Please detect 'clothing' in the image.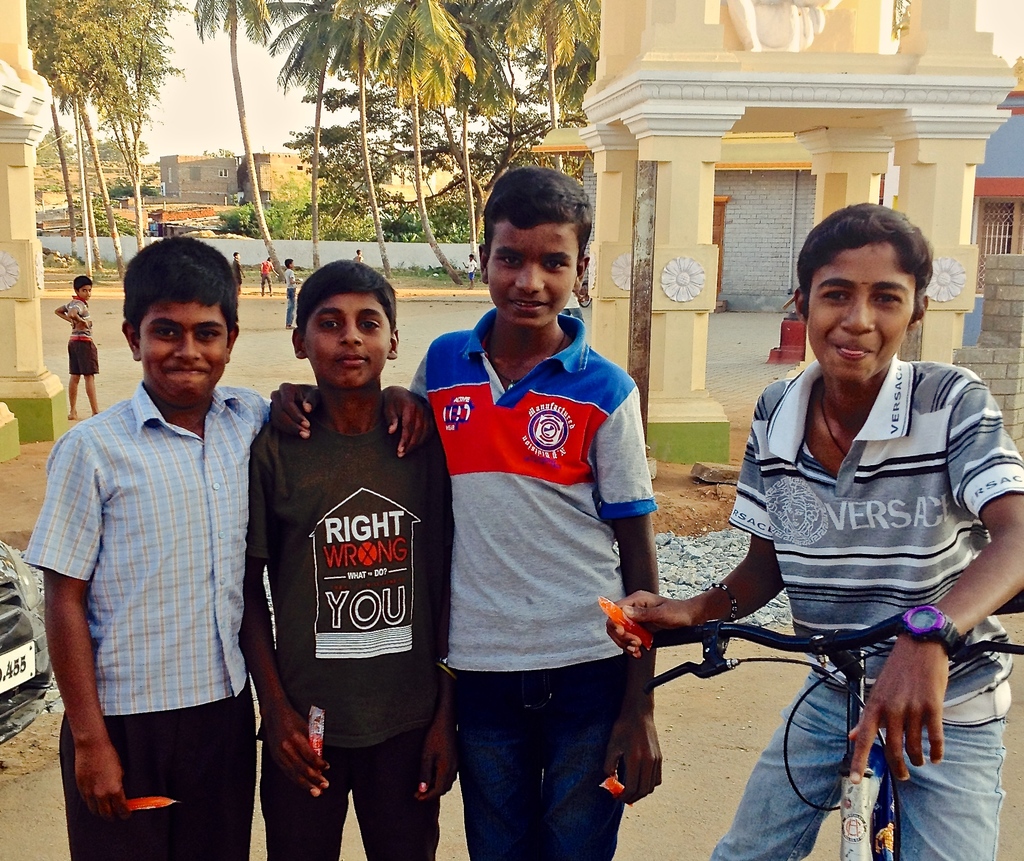
pyautogui.locateOnScreen(409, 315, 654, 860).
